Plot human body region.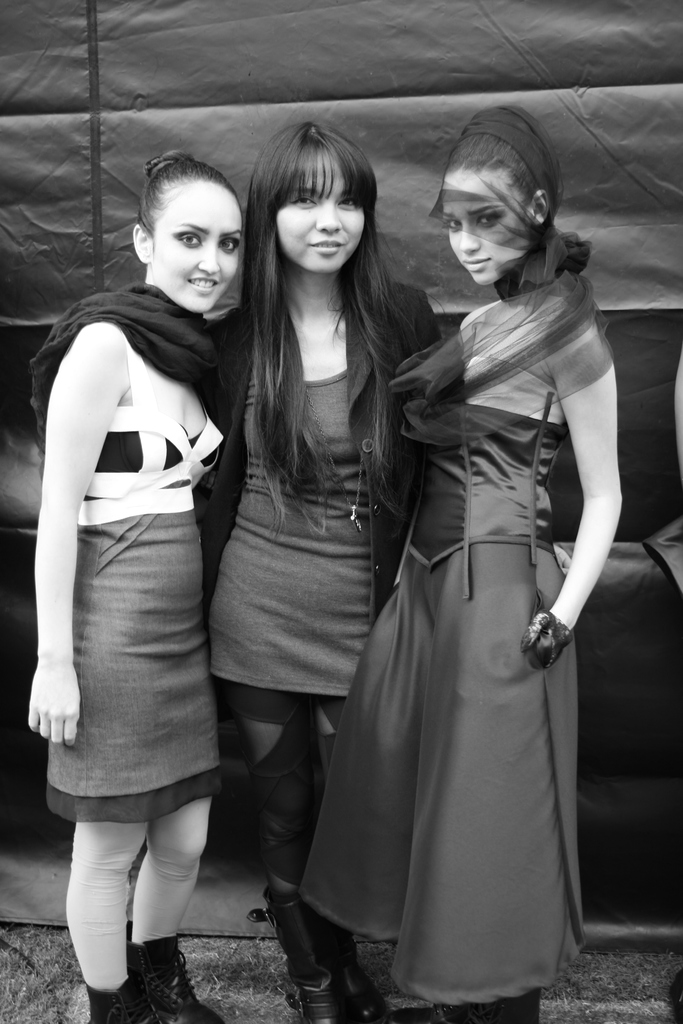
Plotted at bbox=(199, 266, 449, 1023).
